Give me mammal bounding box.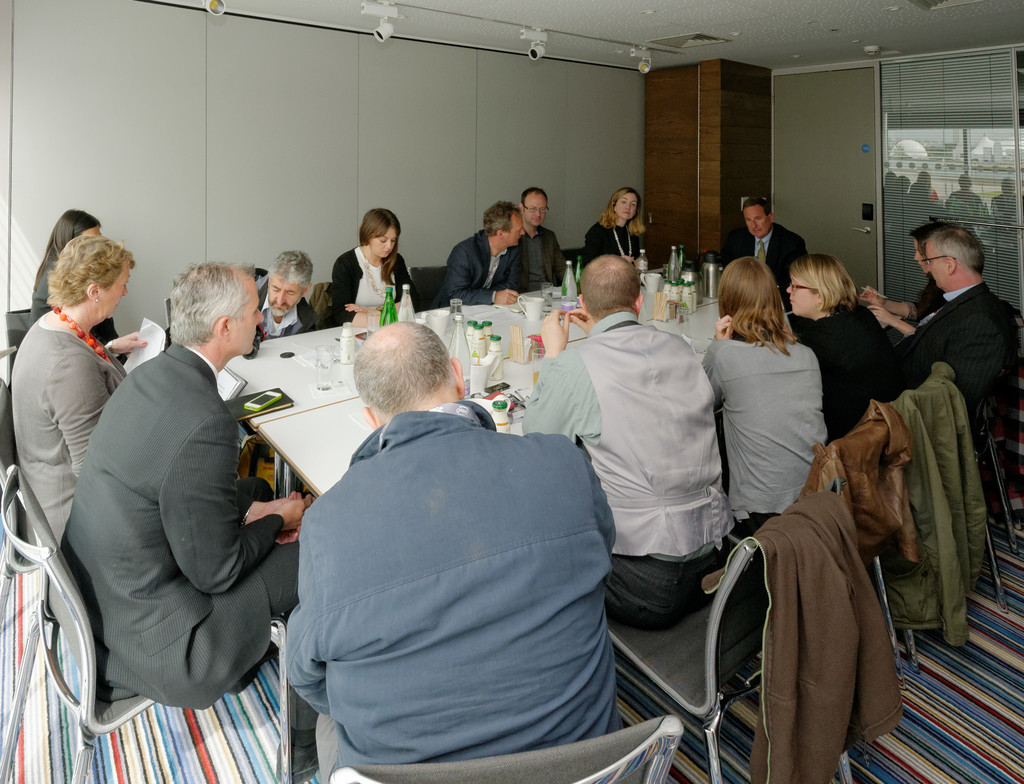
[16, 231, 131, 550].
